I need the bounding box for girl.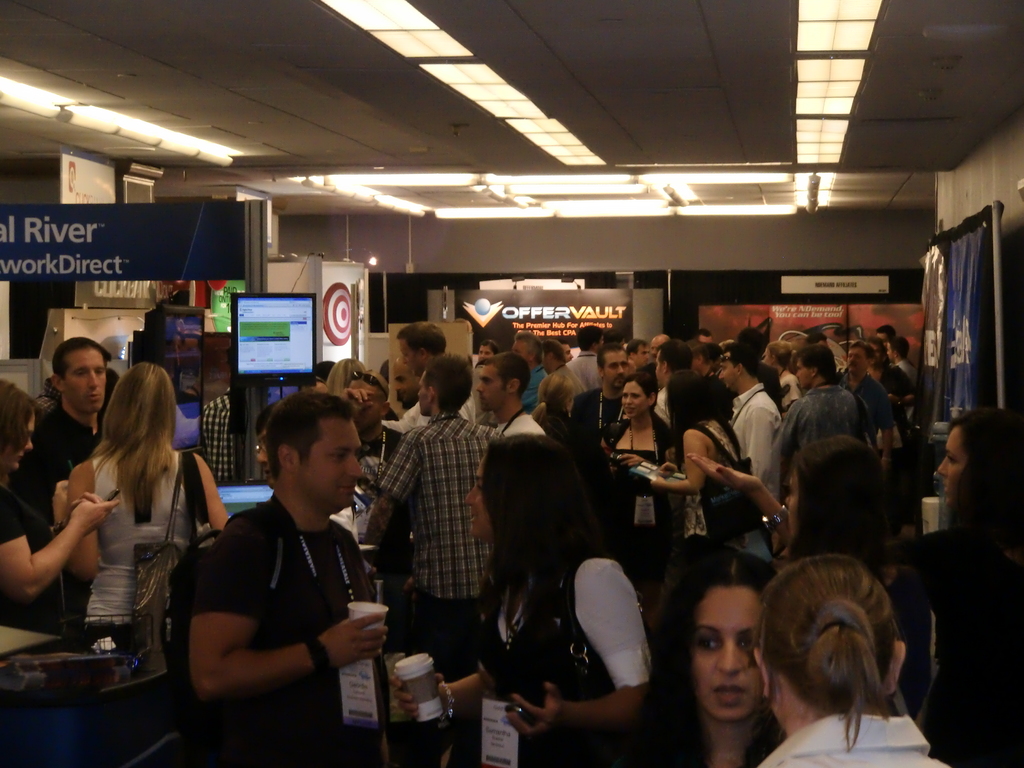
Here it is: (886,404,1023,767).
